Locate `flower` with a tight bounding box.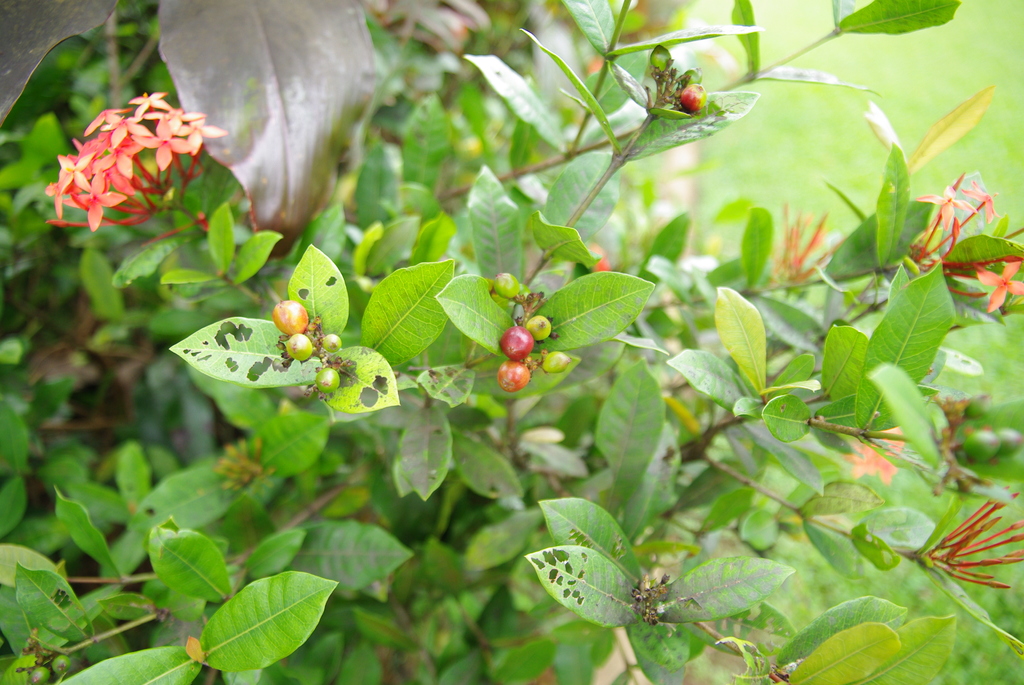
920, 188, 975, 253.
